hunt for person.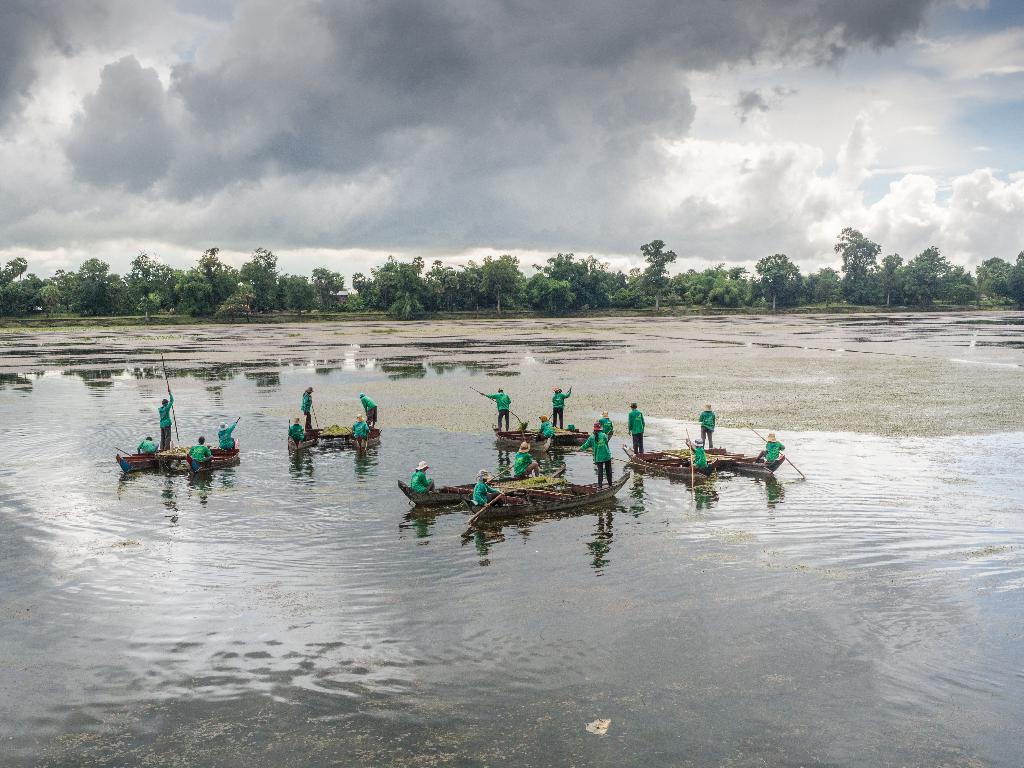
Hunted down at Rect(158, 388, 172, 452).
